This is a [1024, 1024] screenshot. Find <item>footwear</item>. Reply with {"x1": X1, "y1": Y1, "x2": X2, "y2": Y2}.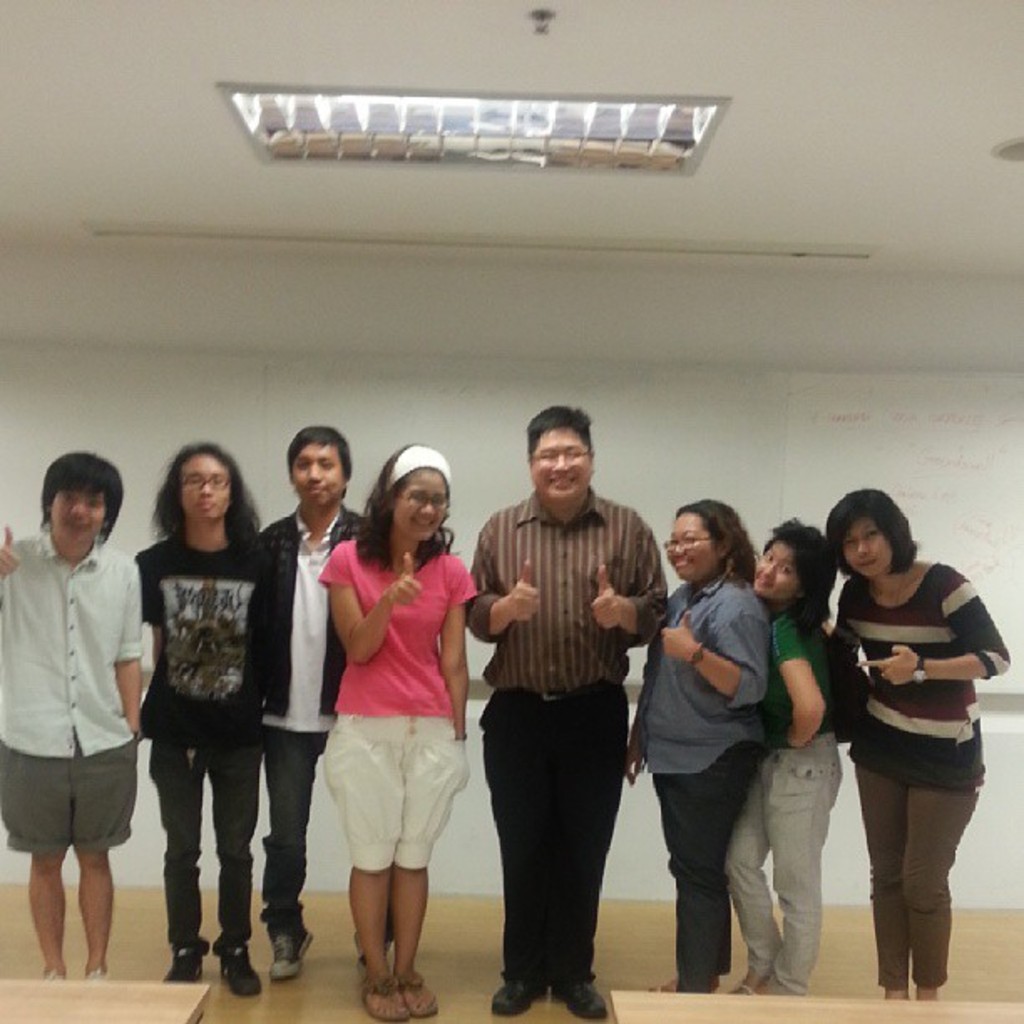
{"x1": 755, "y1": 986, "x2": 766, "y2": 997}.
